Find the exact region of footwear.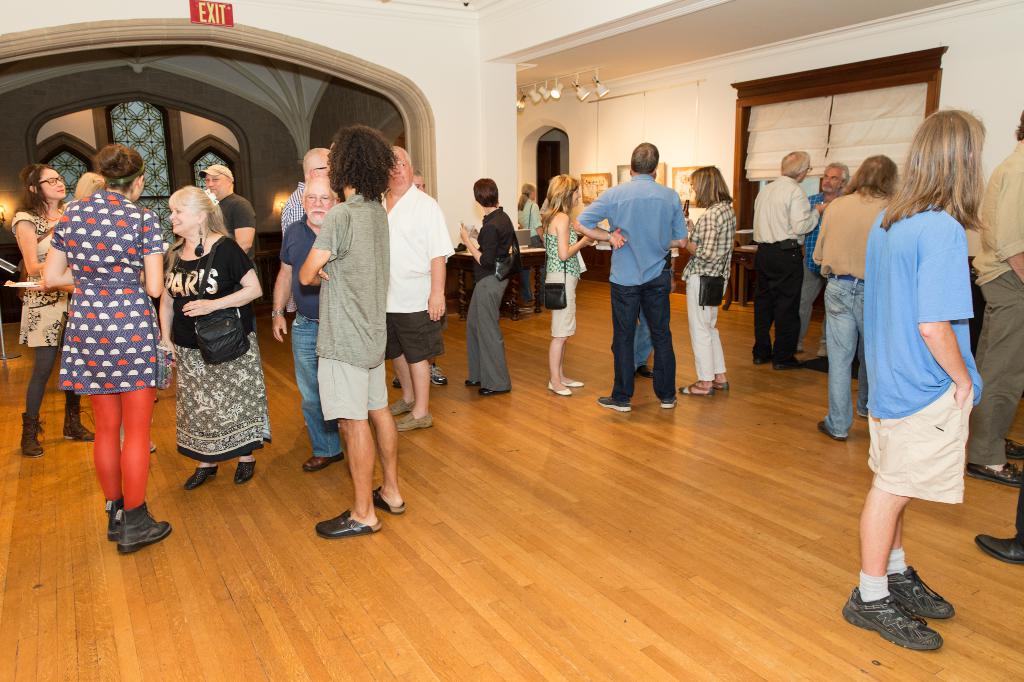
Exact region: bbox(806, 354, 828, 375).
